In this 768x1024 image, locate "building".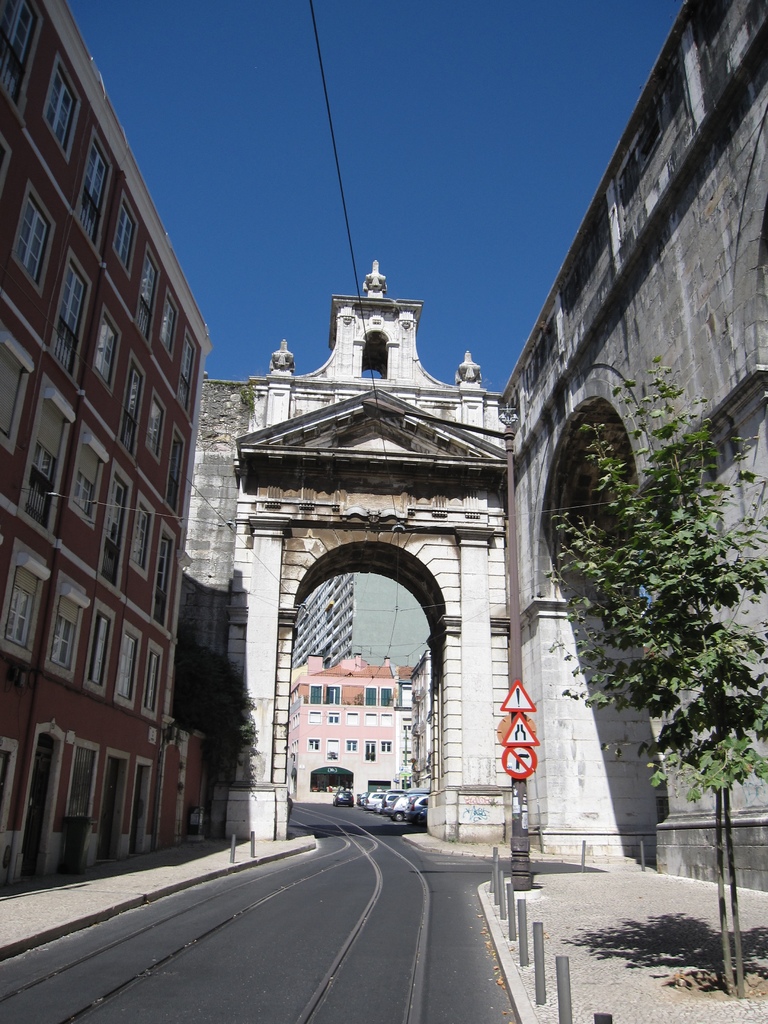
Bounding box: box=[288, 568, 429, 669].
